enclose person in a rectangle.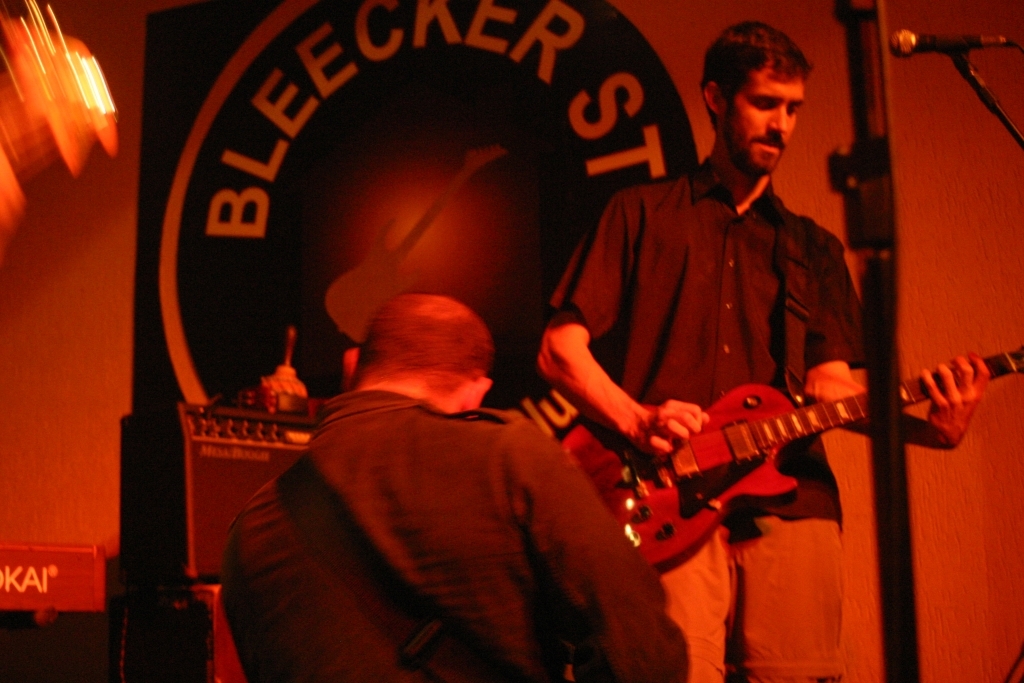
(536,16,988,682).
